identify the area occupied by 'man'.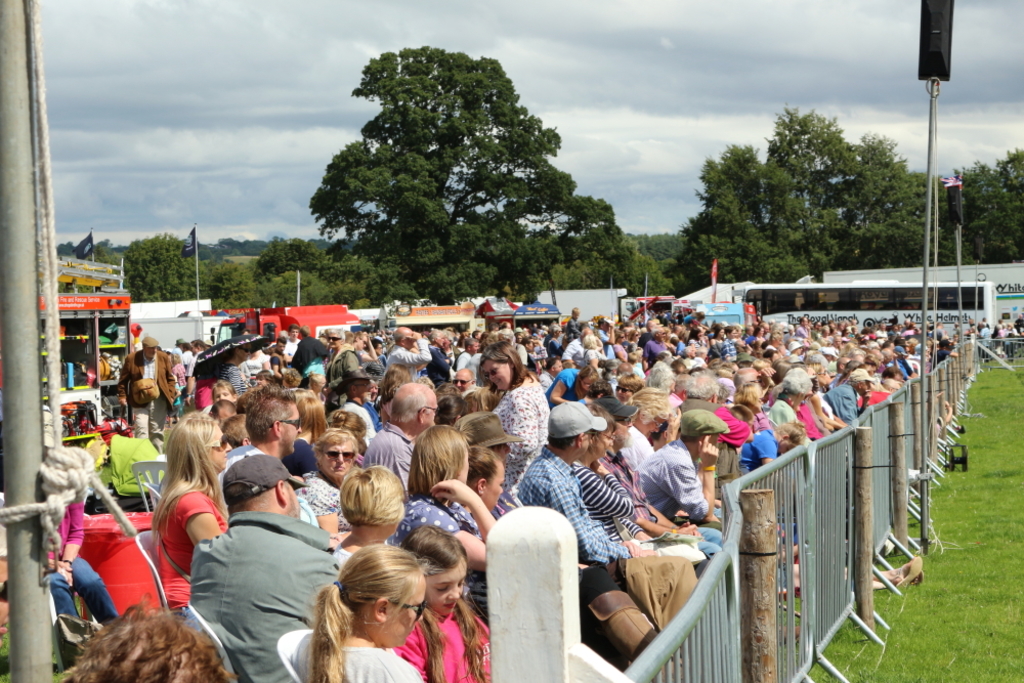
Area: <bbox>822, 367, 872, 425</bbox>.
